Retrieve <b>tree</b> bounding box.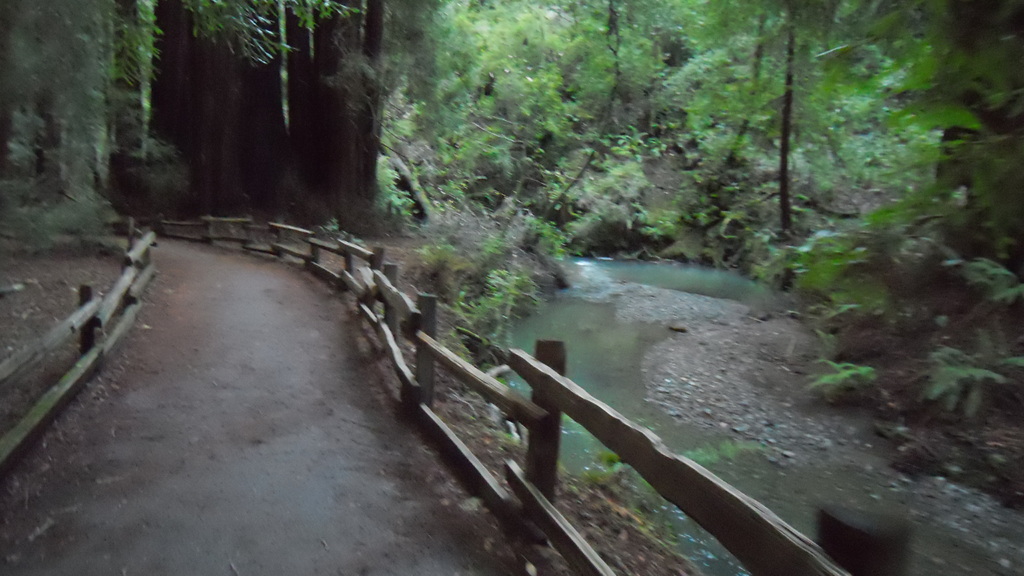
Bounding box: locate(0, 0, 161, 247).
